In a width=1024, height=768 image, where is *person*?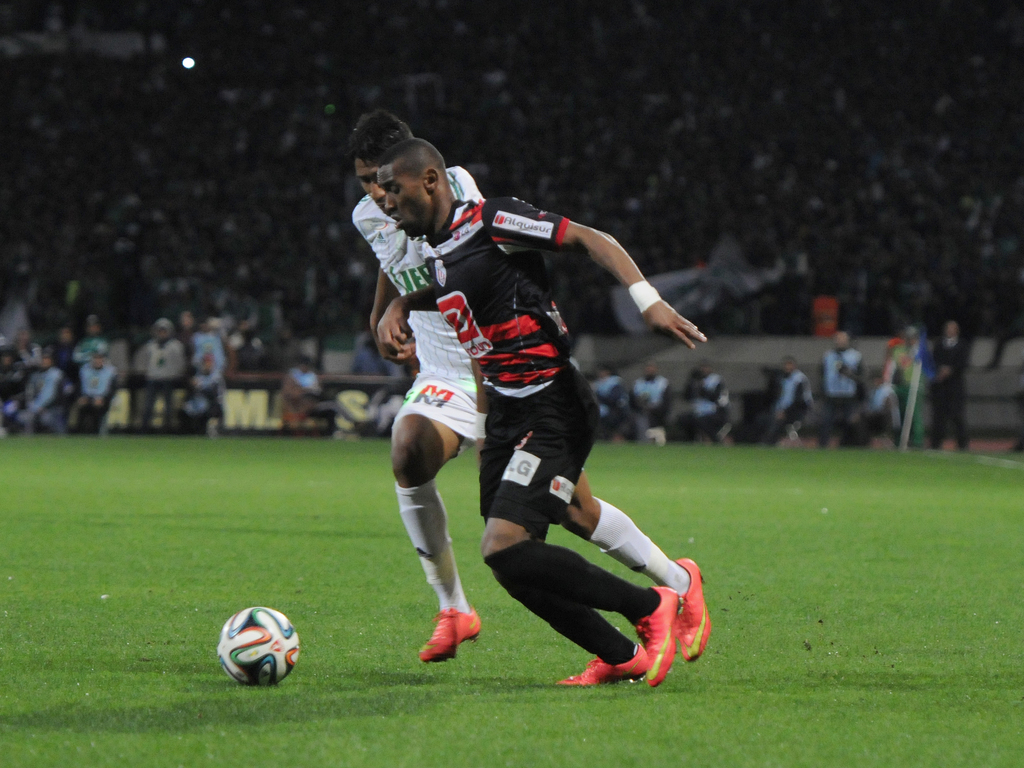
rect(352, 110, 719, 654).
